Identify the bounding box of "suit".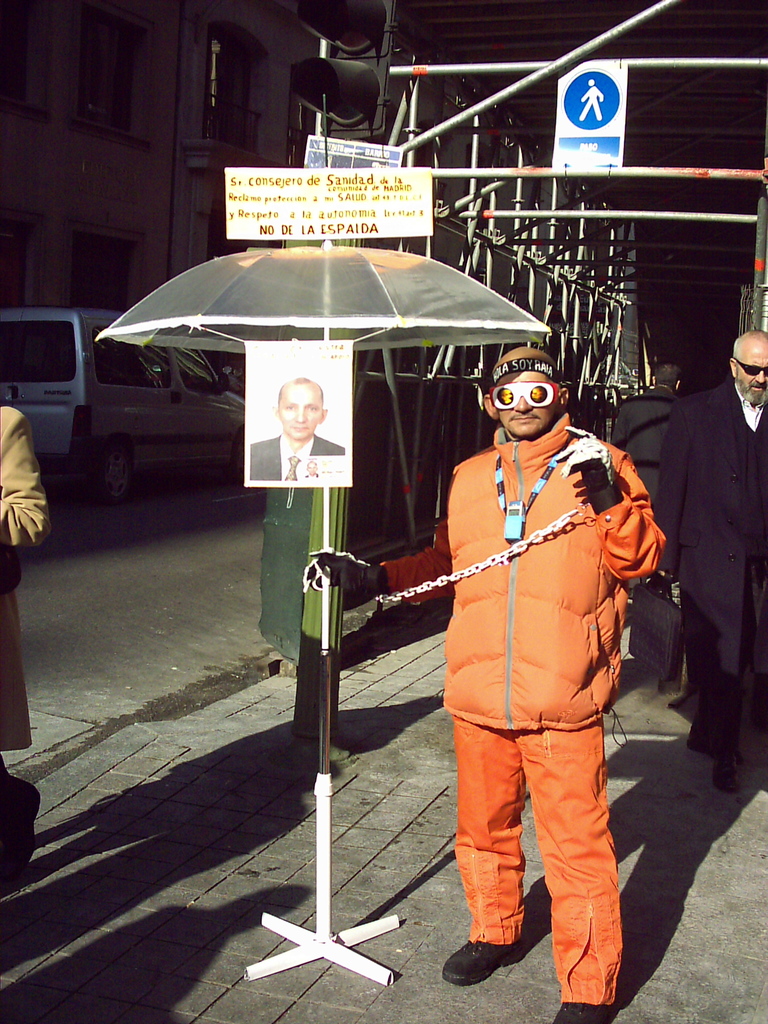
x1=247, y1=431, x2=343, y2=485.
